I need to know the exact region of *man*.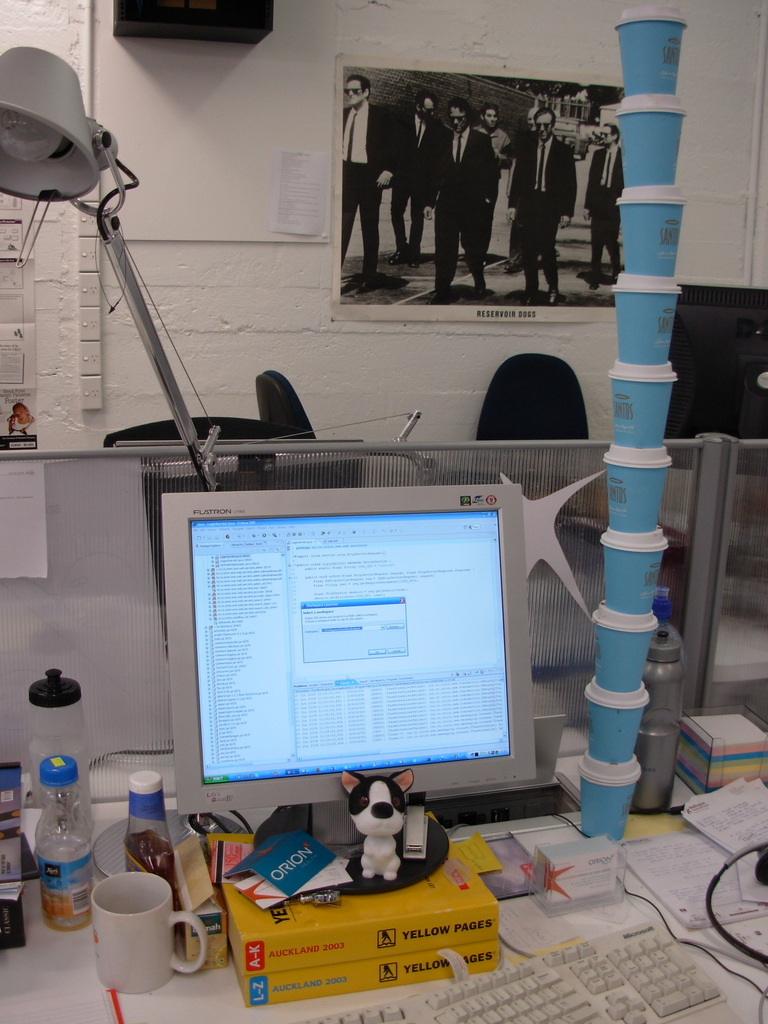
Region: x1=520 y1=108 x2=580 y2=305.
